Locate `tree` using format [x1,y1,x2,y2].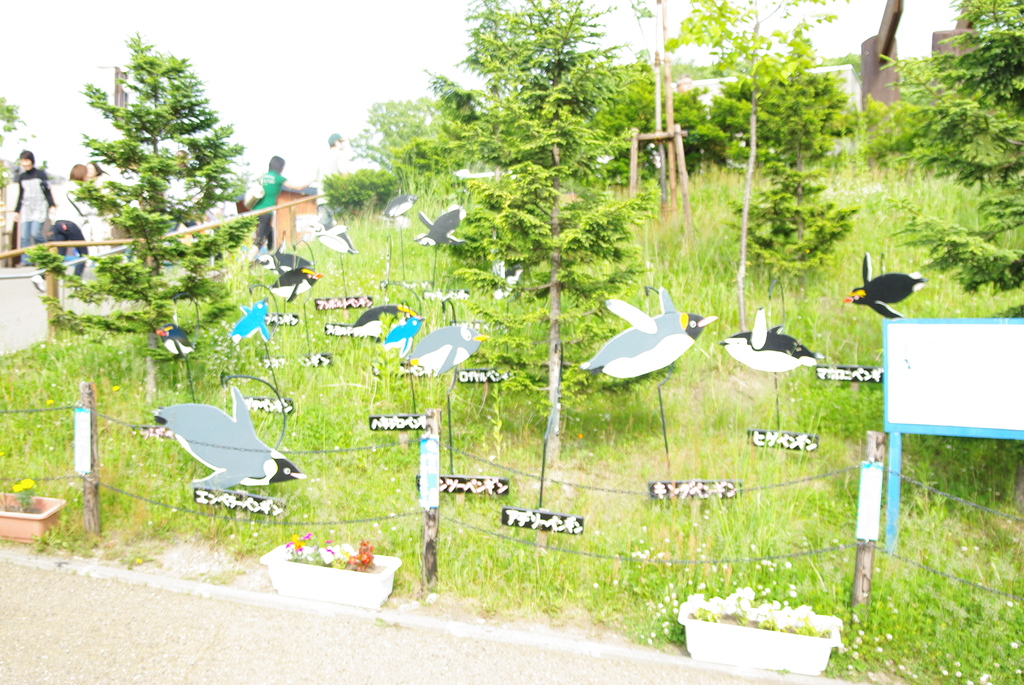
[396,0,656,478].
